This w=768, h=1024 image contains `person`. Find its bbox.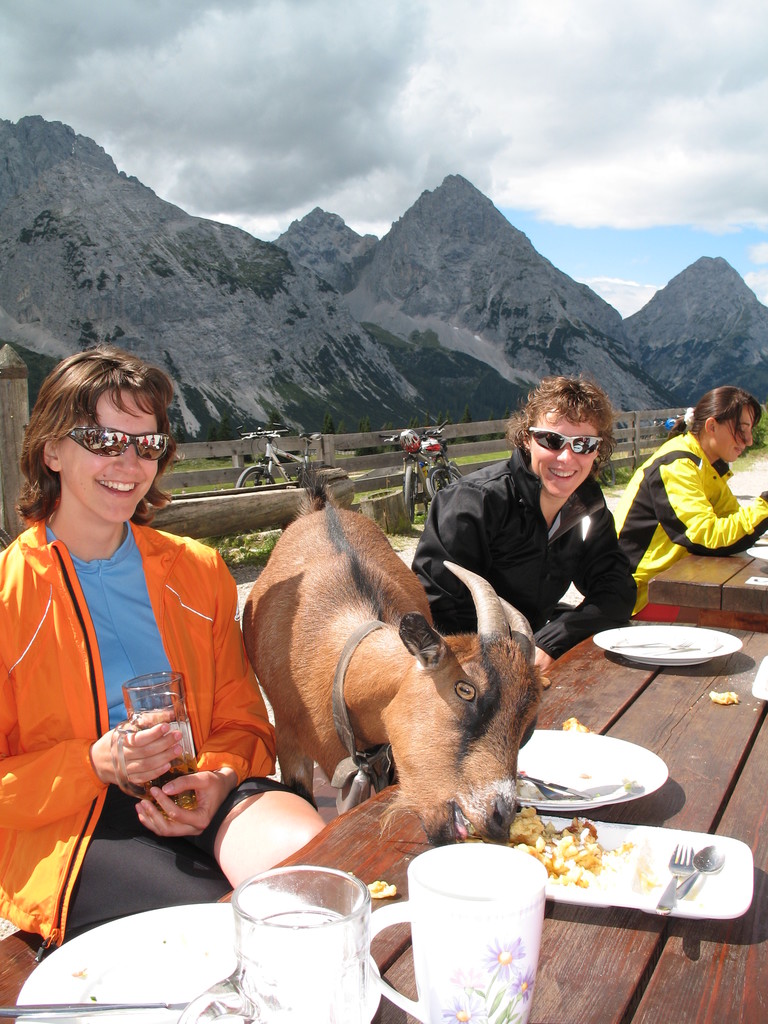
[left=612, top=384, right=767, bottom=614].
